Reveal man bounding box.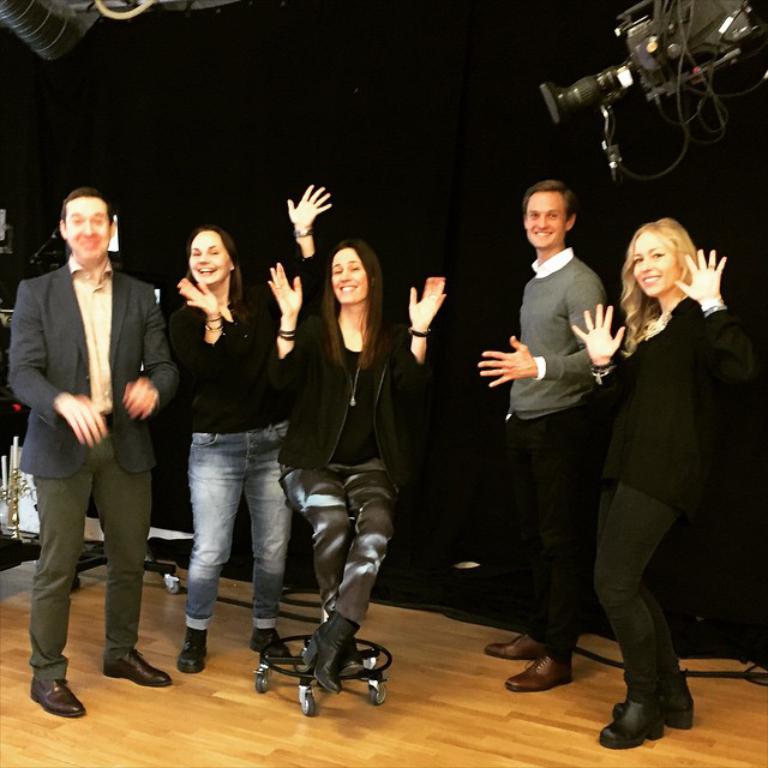
Revealed: (473,174,605,692).
